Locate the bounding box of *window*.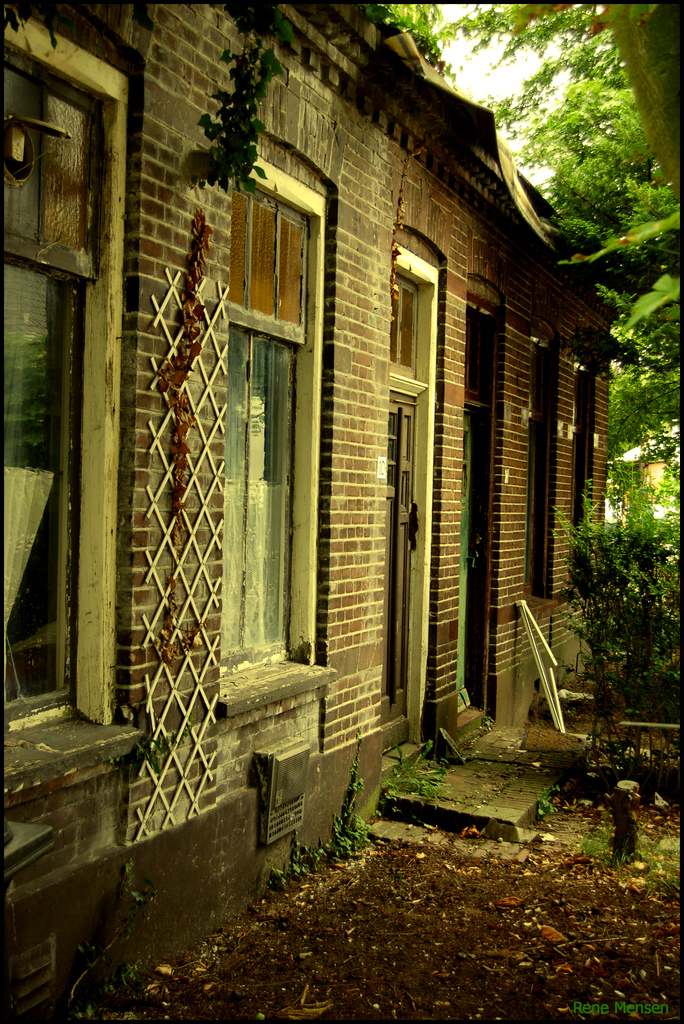
Bounding box: [x1=574, y1=362, x2=603, y2=531].
